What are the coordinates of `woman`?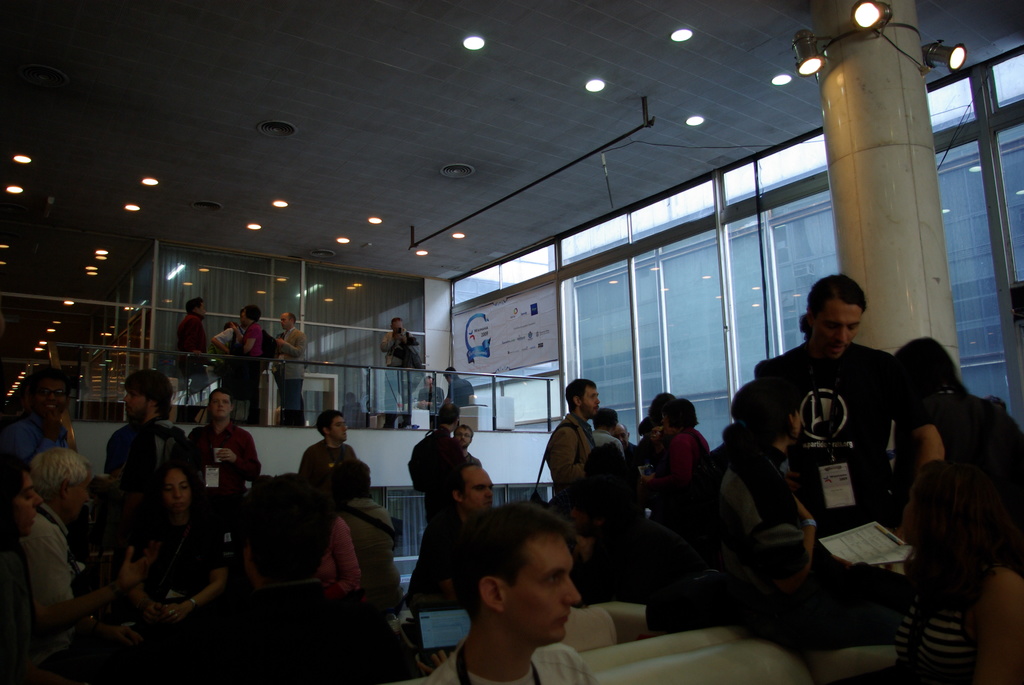
(0, 455, 72, 684).
